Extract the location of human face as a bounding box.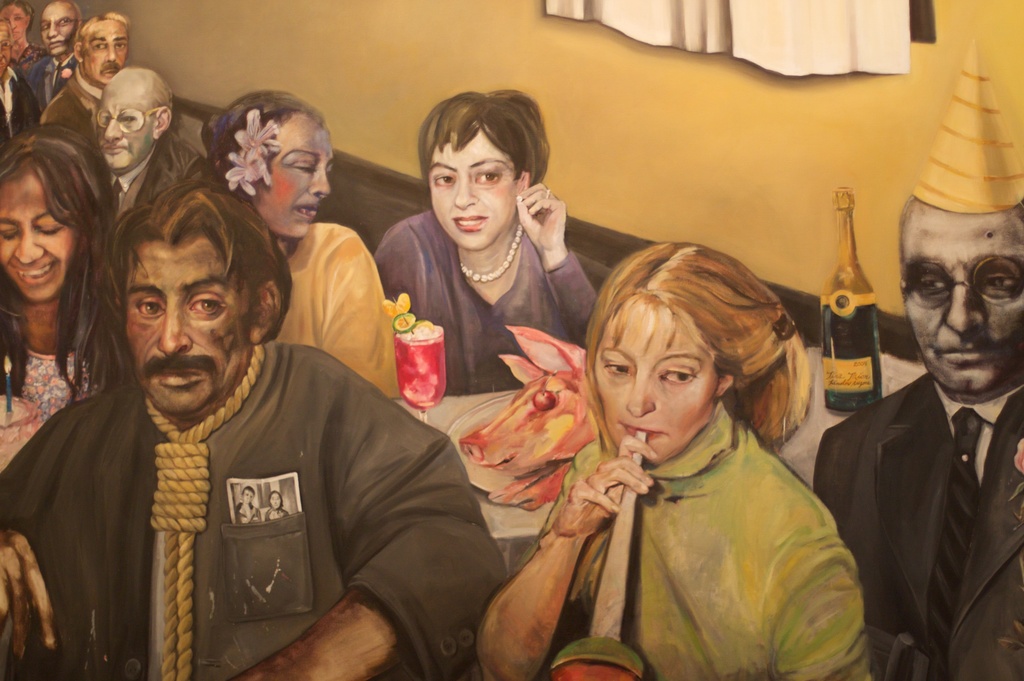
crop(248, 129, 331, 238).
